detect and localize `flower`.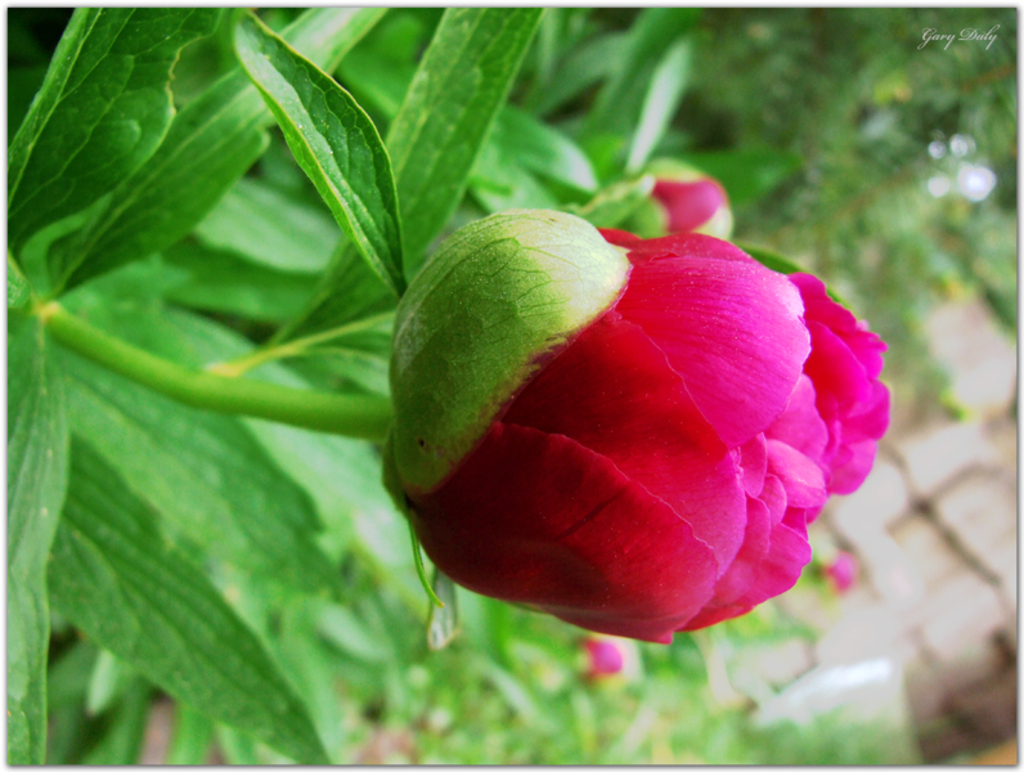
Localized at (left=579, top=171, right=727, bottom=243).
